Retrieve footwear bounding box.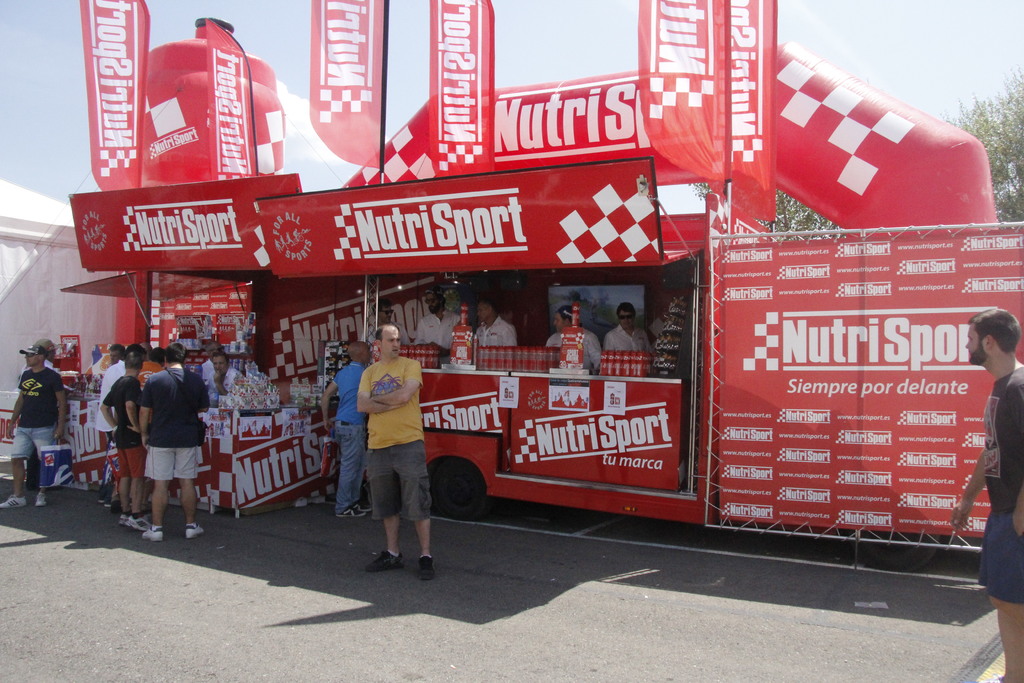
Bounding box: [365,546,403,570].
